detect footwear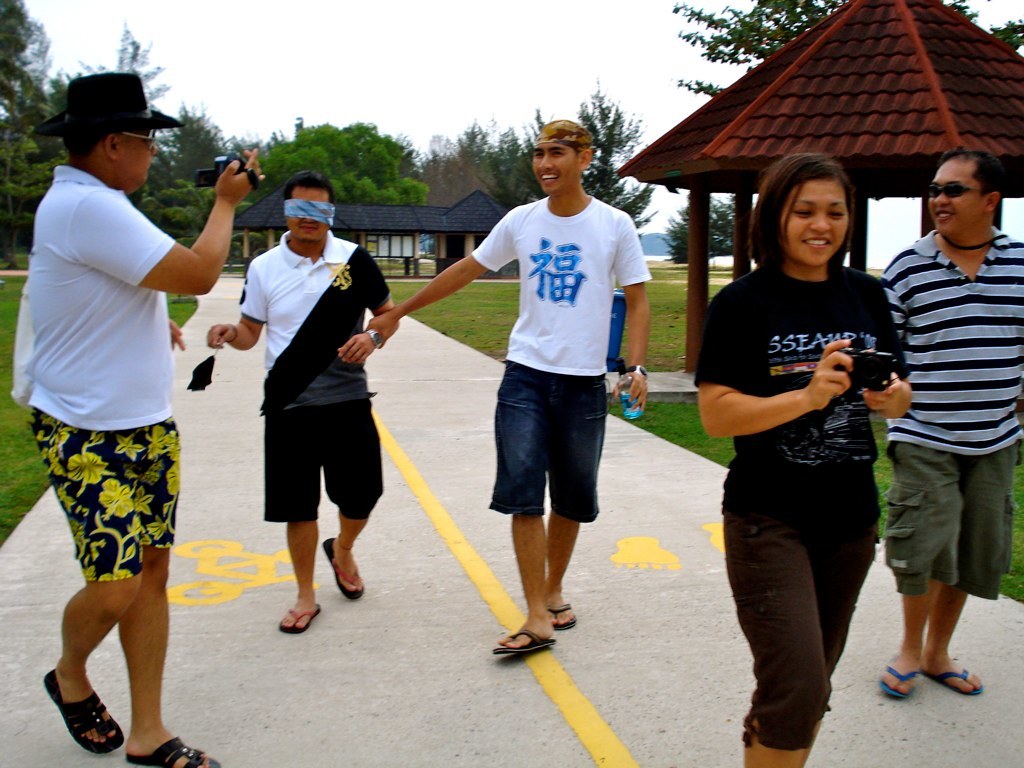
region(487, 631, 557, 658)
